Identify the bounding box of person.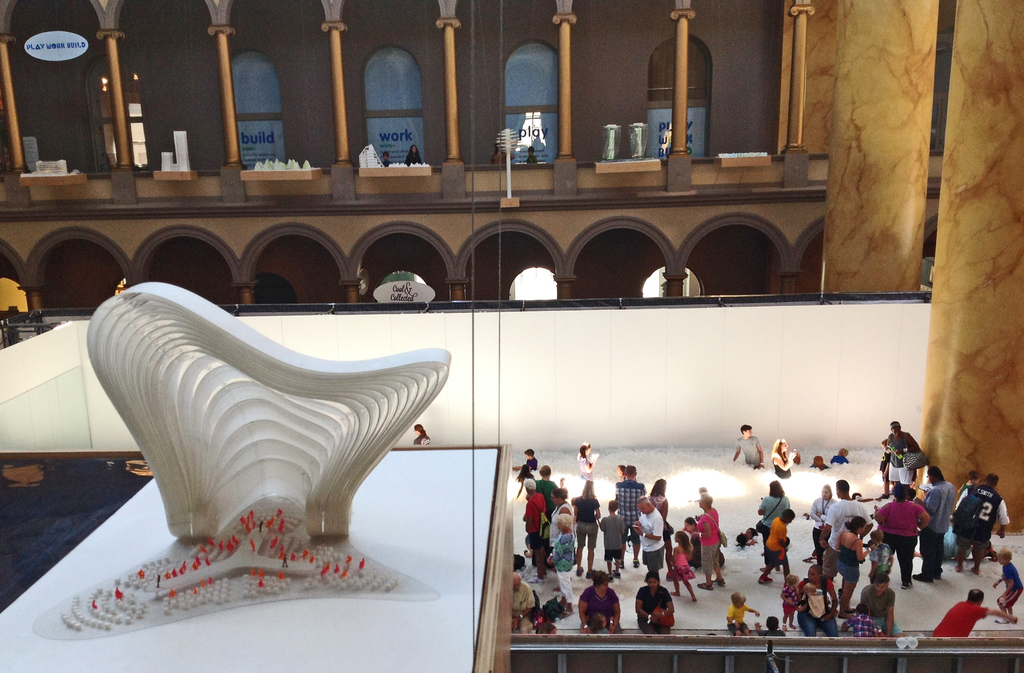
x1=575 y1=566 x2=627 y2=638.
